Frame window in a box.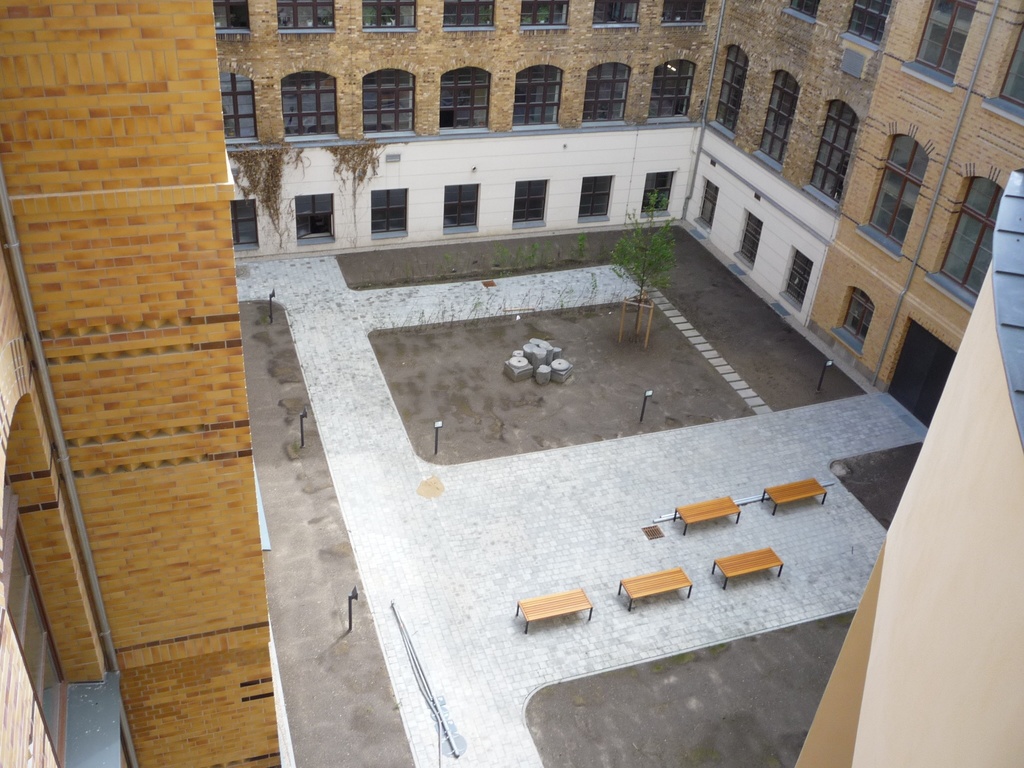
box(657, 0, 701, 25).
